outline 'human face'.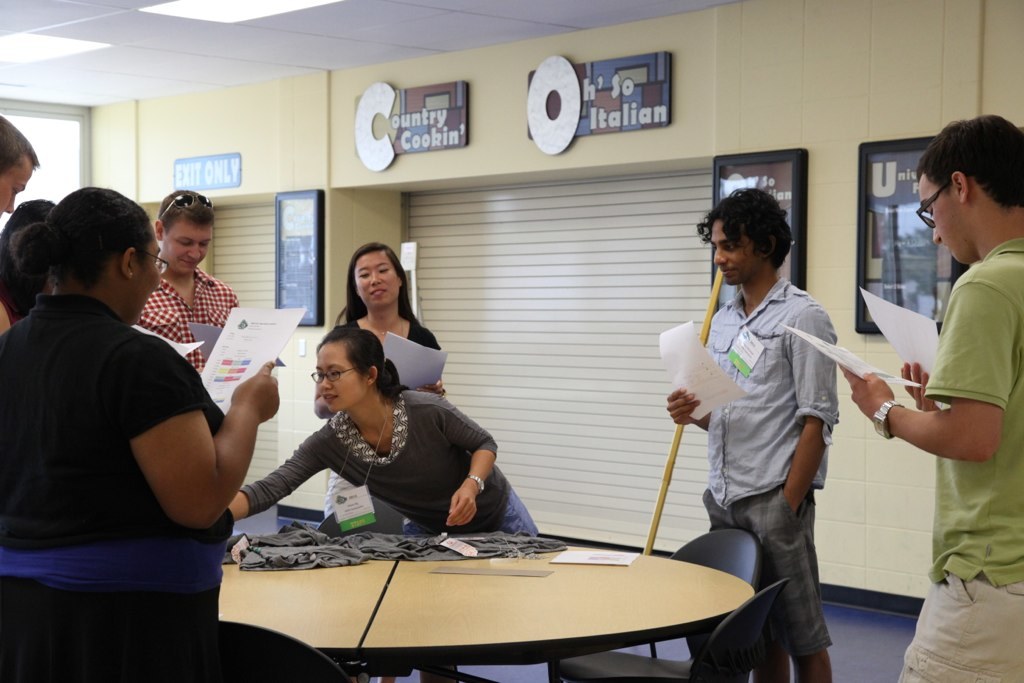
Outline: <box>315,344,360,413</box>.
